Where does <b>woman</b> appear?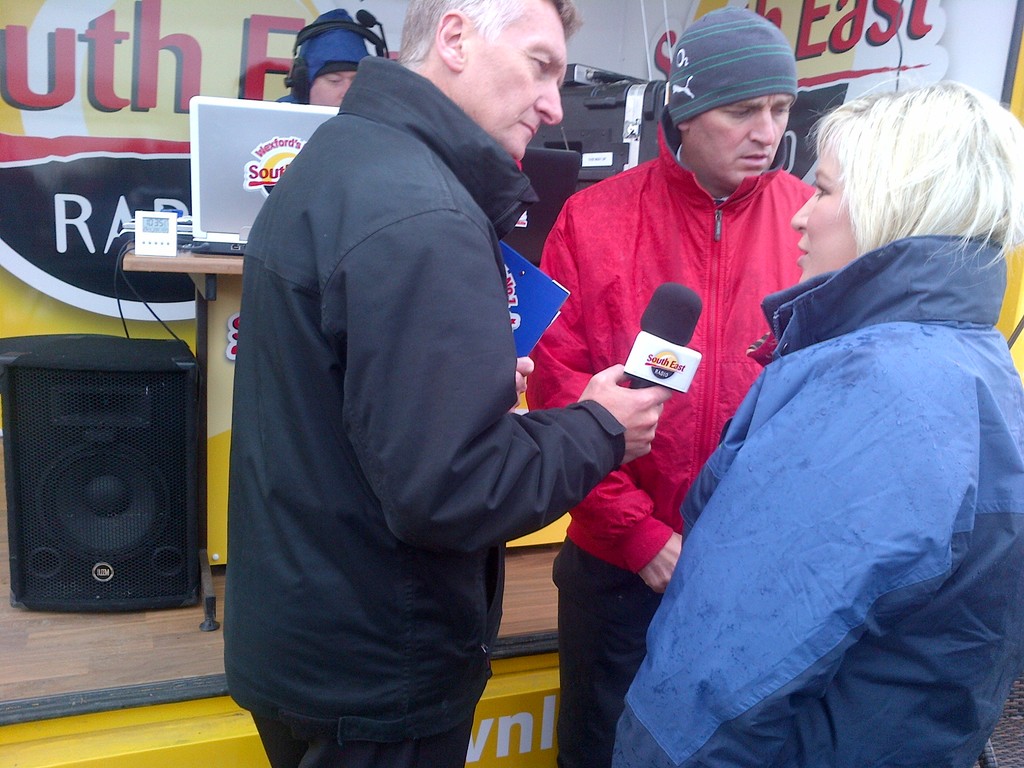
Appears at x1=656 y1=91 x2=1015 y2=767.
